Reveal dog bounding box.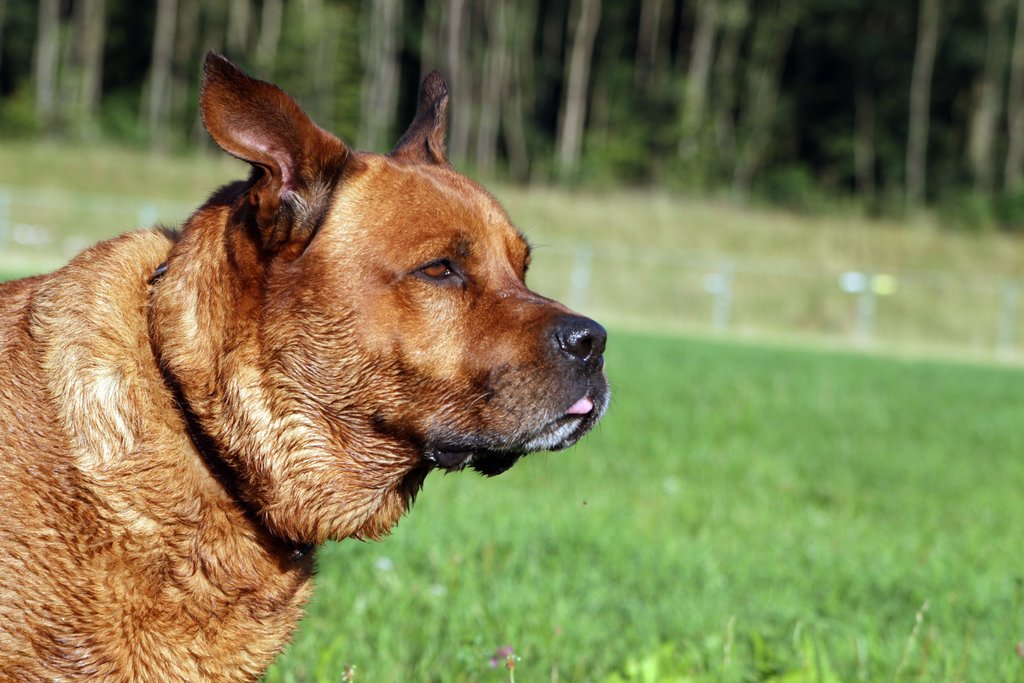
Revealed: box(0, 47, 605, 682).
